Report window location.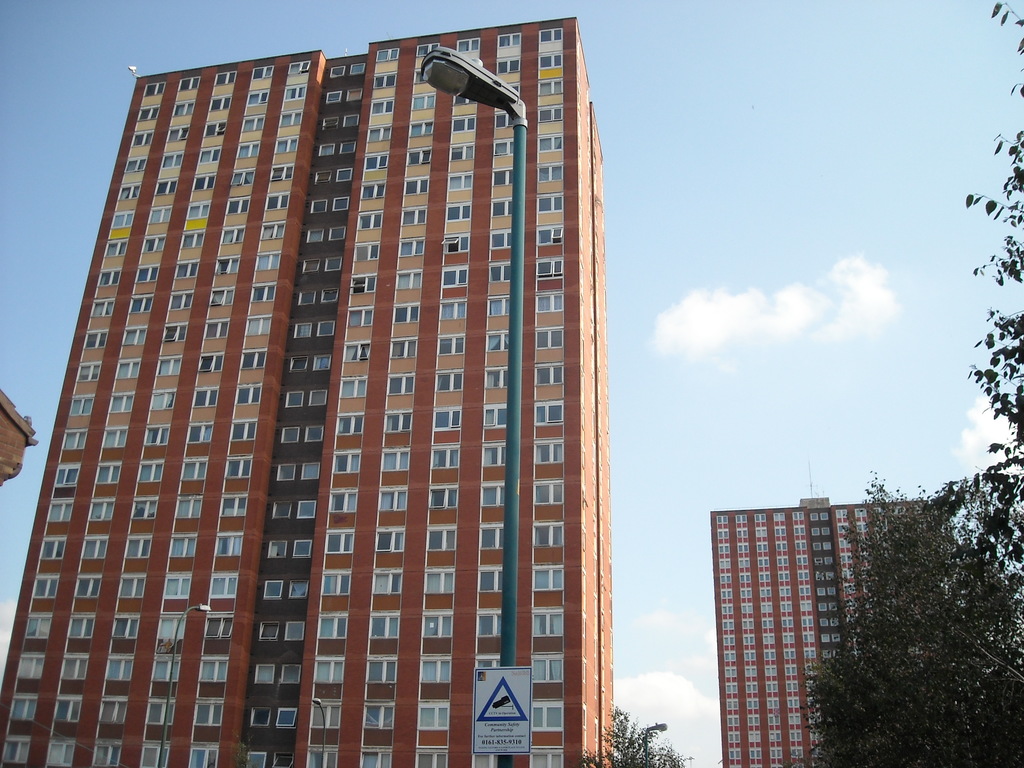
Report: x1=284, y1=393, x2=304, y2=409.
